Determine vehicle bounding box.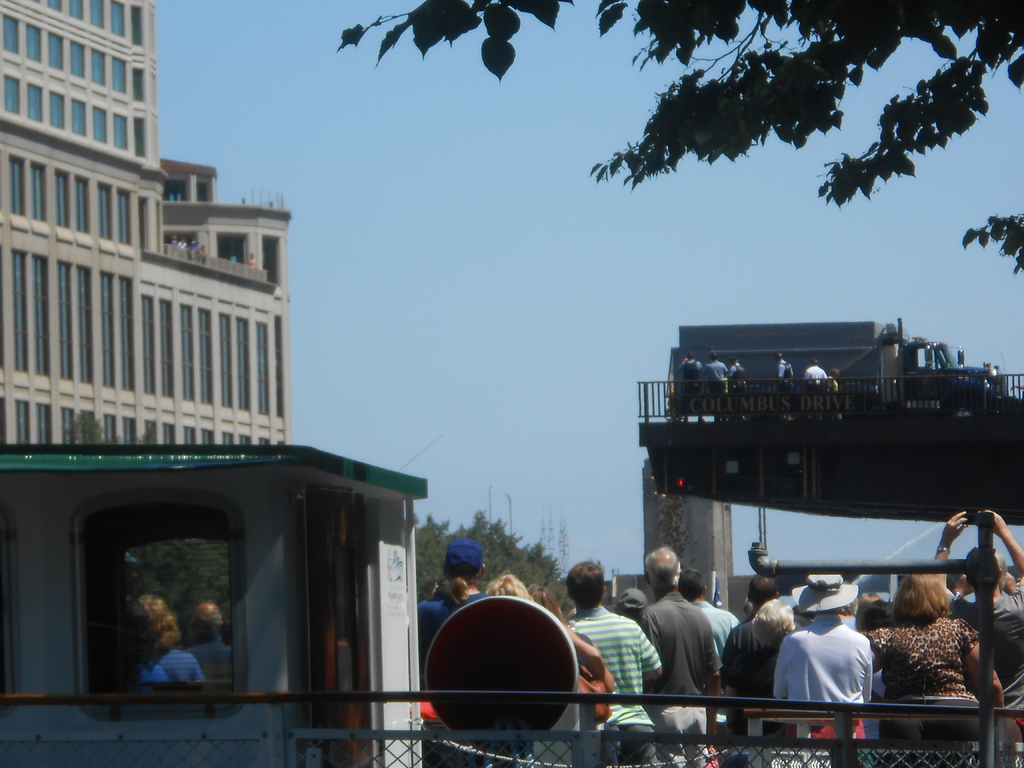
Determined: bbox(666, 319, 1012, 410).
